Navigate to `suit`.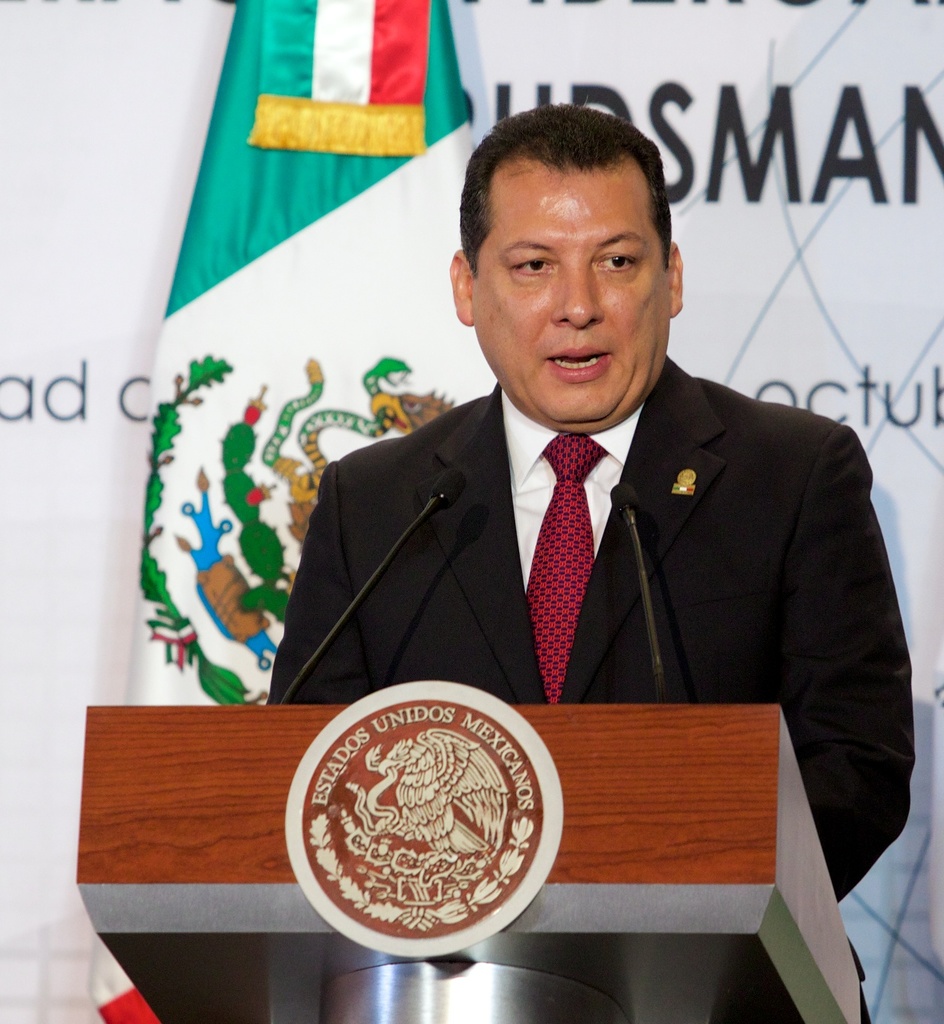
Navigation target: bbox(284, 321, 904, 893).
